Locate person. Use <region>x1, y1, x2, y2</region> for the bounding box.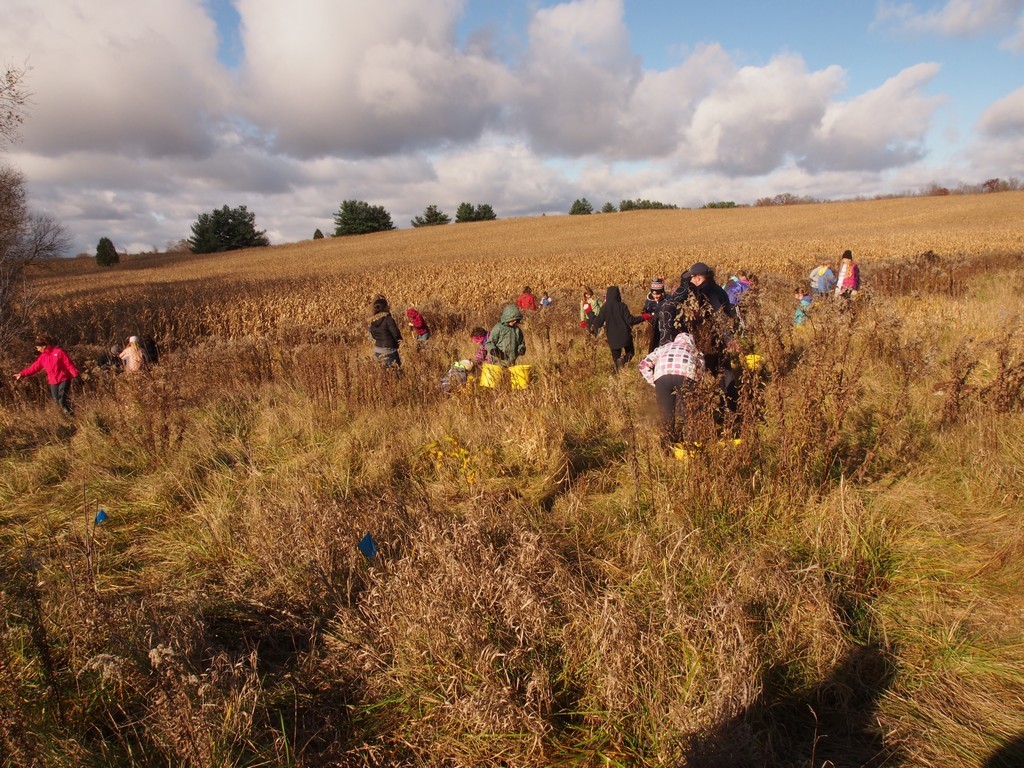
<region>367, 287, 400, 368</region>.
